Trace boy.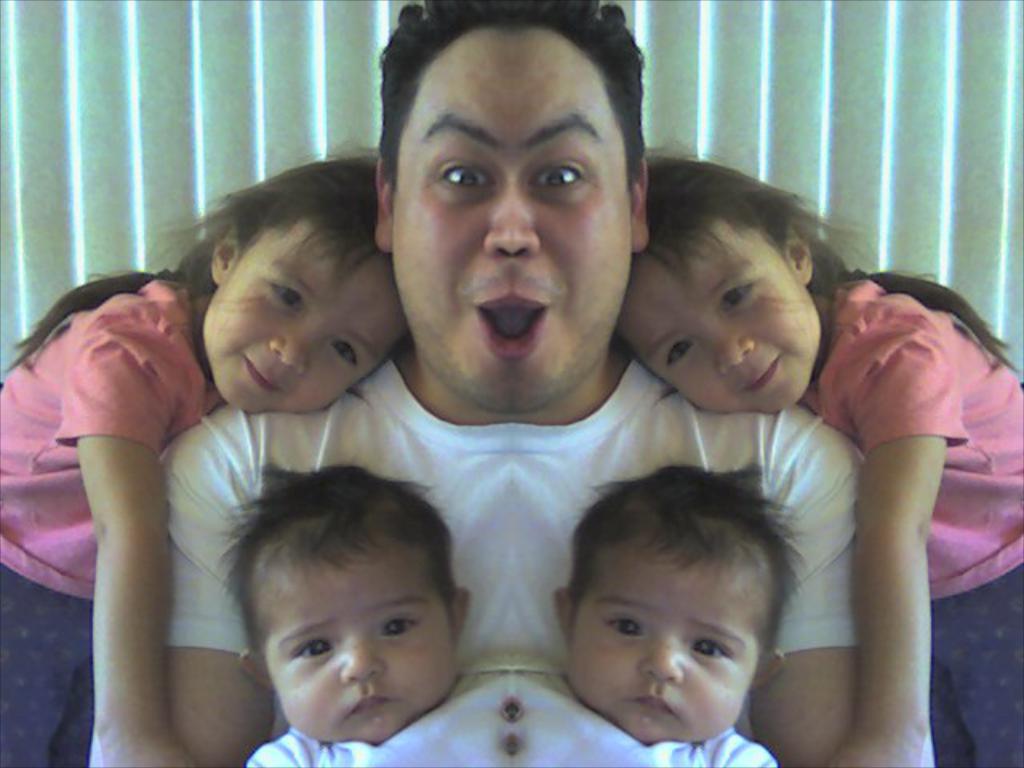
Traced to {"x1": 214, "y1": 462, "x2": 472, "y2": 766}.
